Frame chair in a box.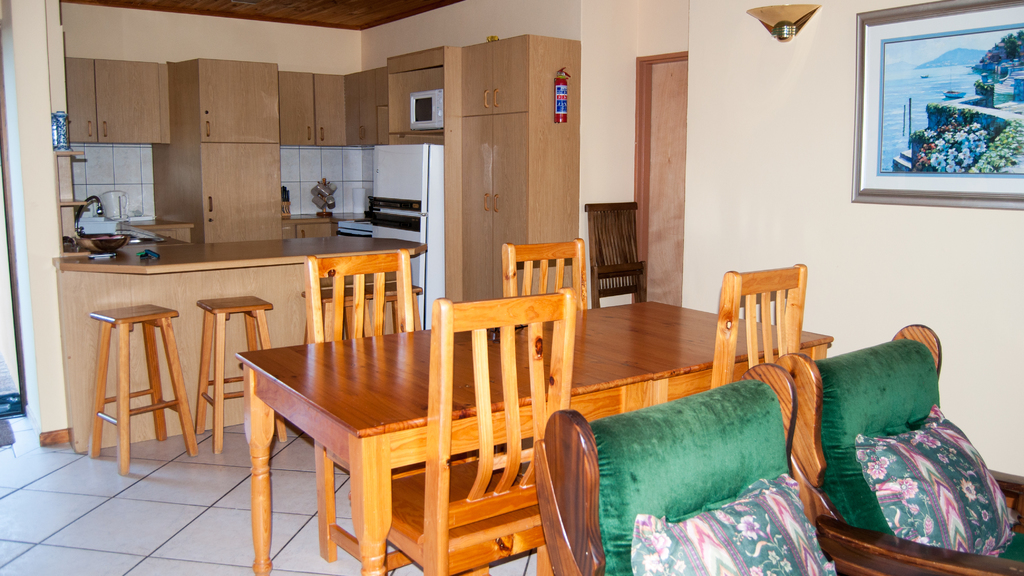
<region>536, 360, 967, 575</region>.
